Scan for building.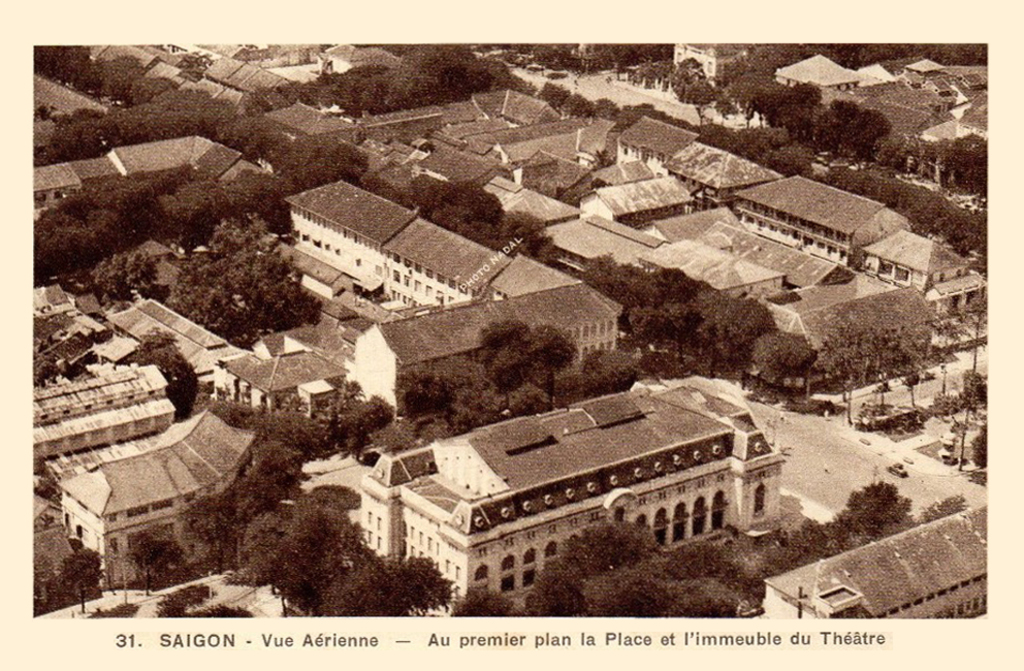
Scan result: 5 285 347 588.
